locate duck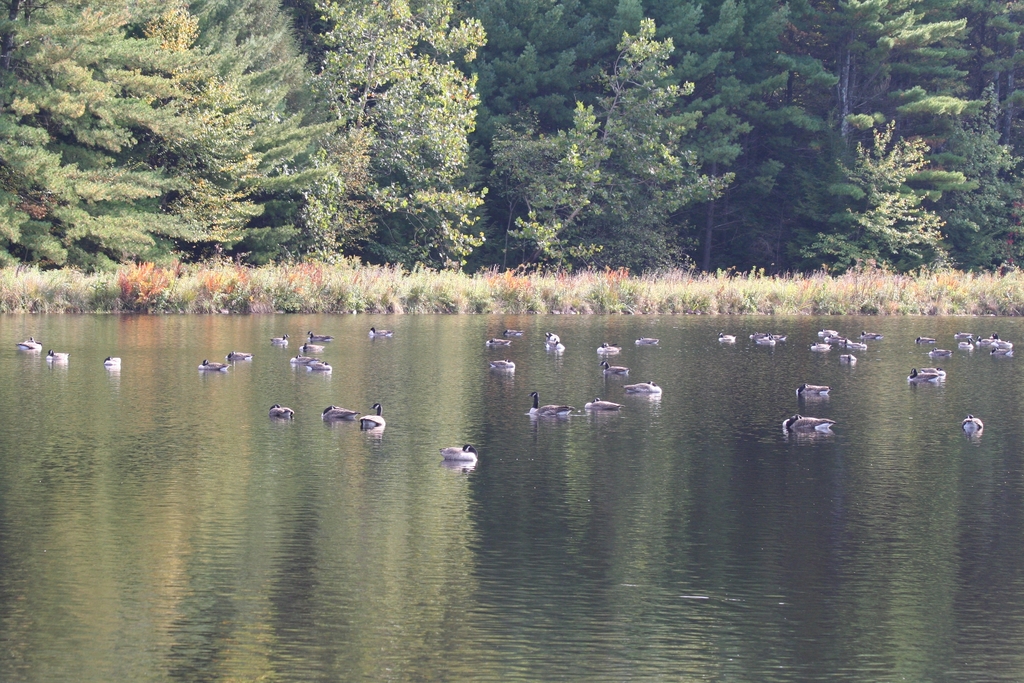
[488, 339, 504, 348]
